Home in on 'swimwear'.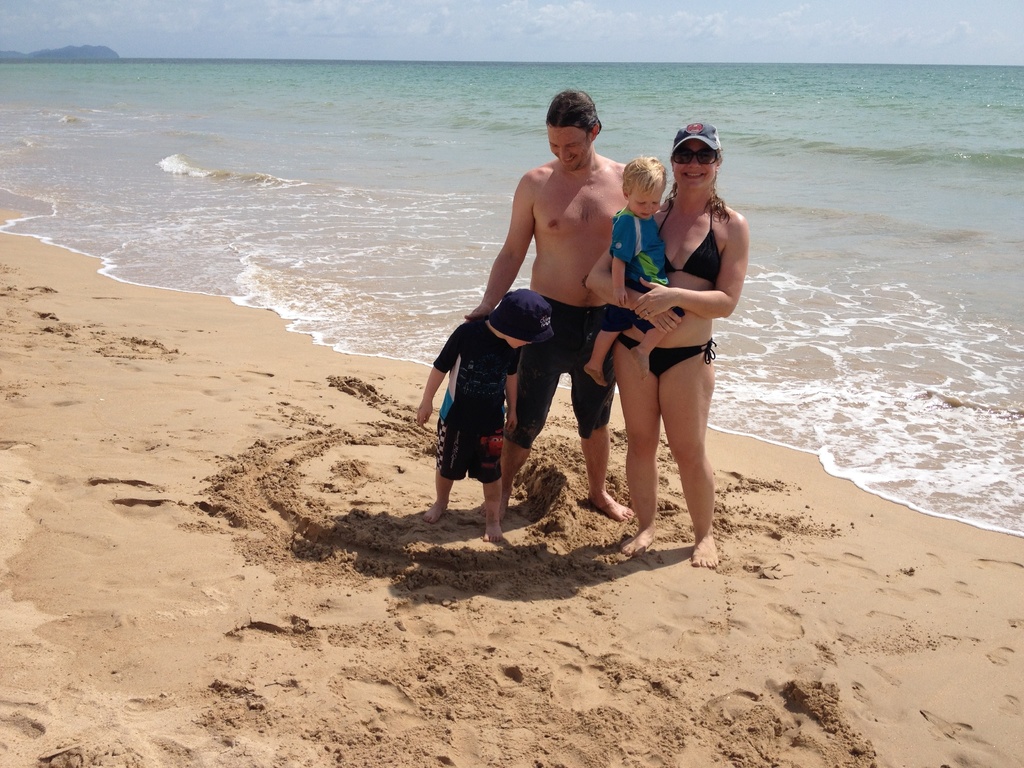
Homed in at [left=609, top=196, right=726, bottom=384].
